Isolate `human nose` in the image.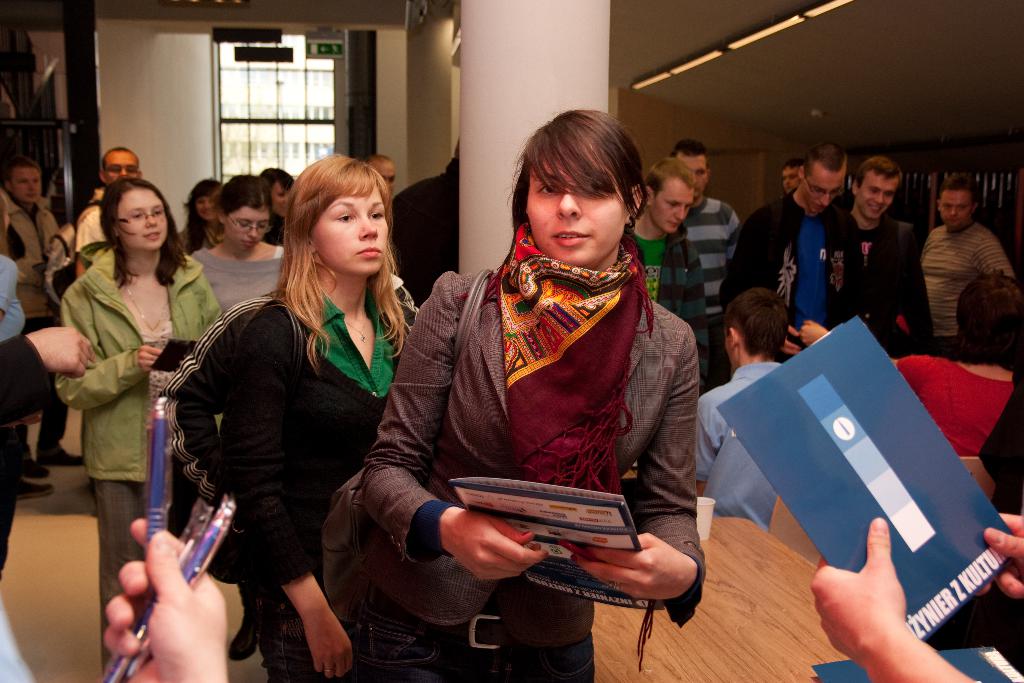
Isolated region: bbox(246, 226, 257, 236).
